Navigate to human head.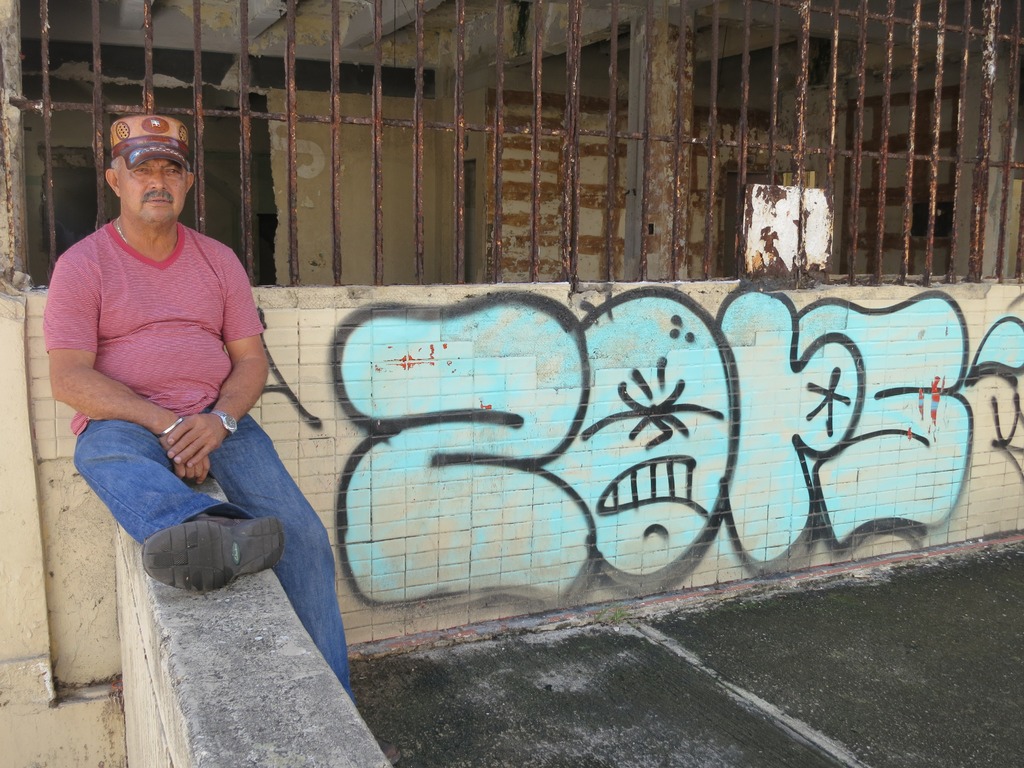
Navigation target: bbox=[99, 108, 195, 220].
